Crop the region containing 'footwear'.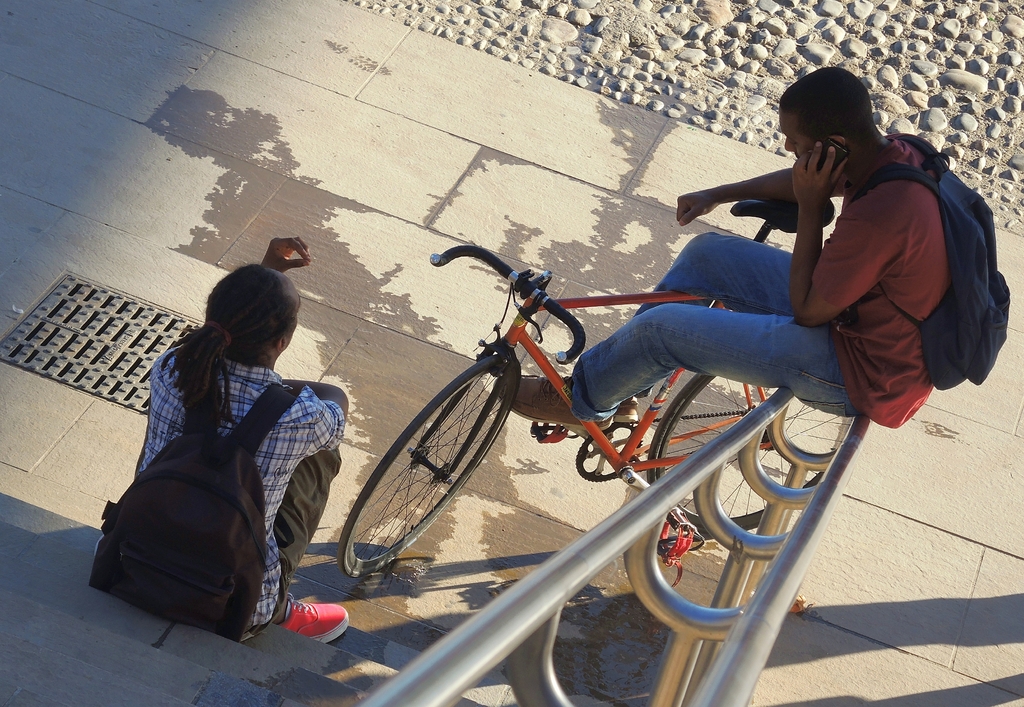
Crop region: (490, 380, 614, 435).
